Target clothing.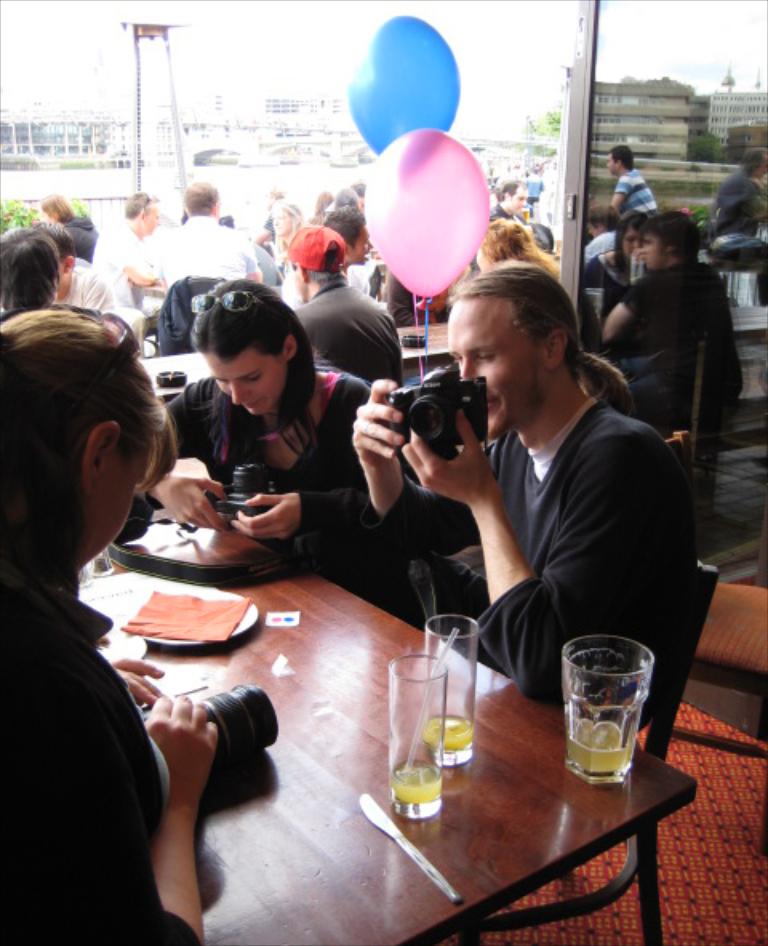
Target region: <bbox>603, 166, 670, 229</bbox>.
